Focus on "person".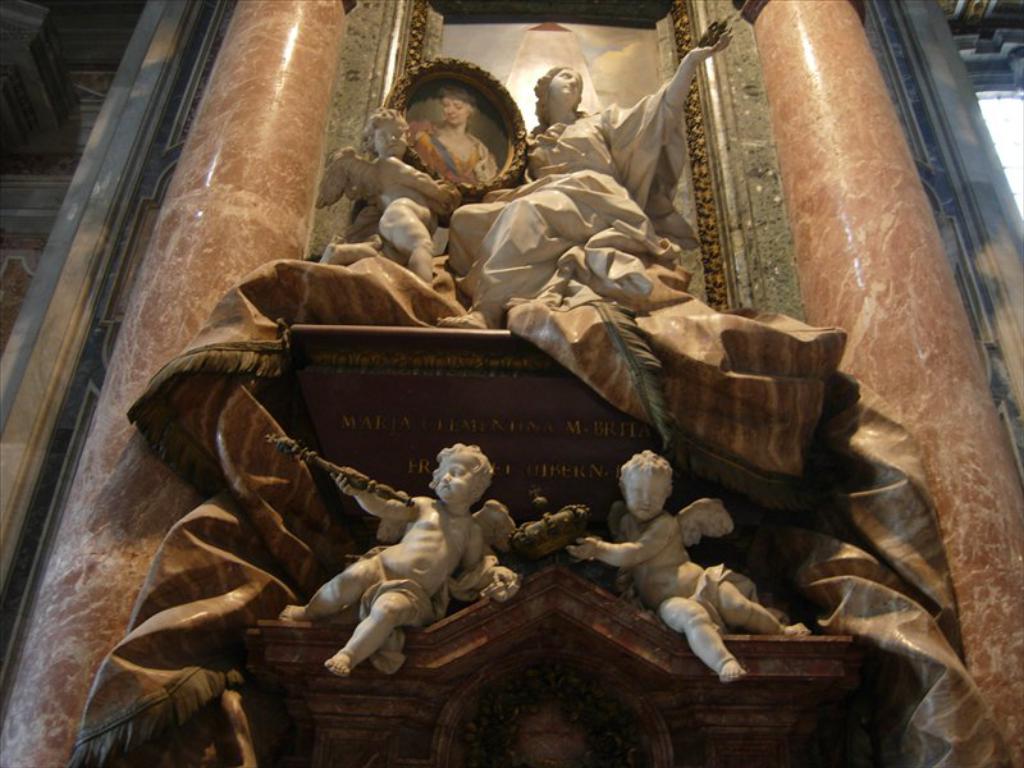
Focused at [301, 404, 529, 713].
